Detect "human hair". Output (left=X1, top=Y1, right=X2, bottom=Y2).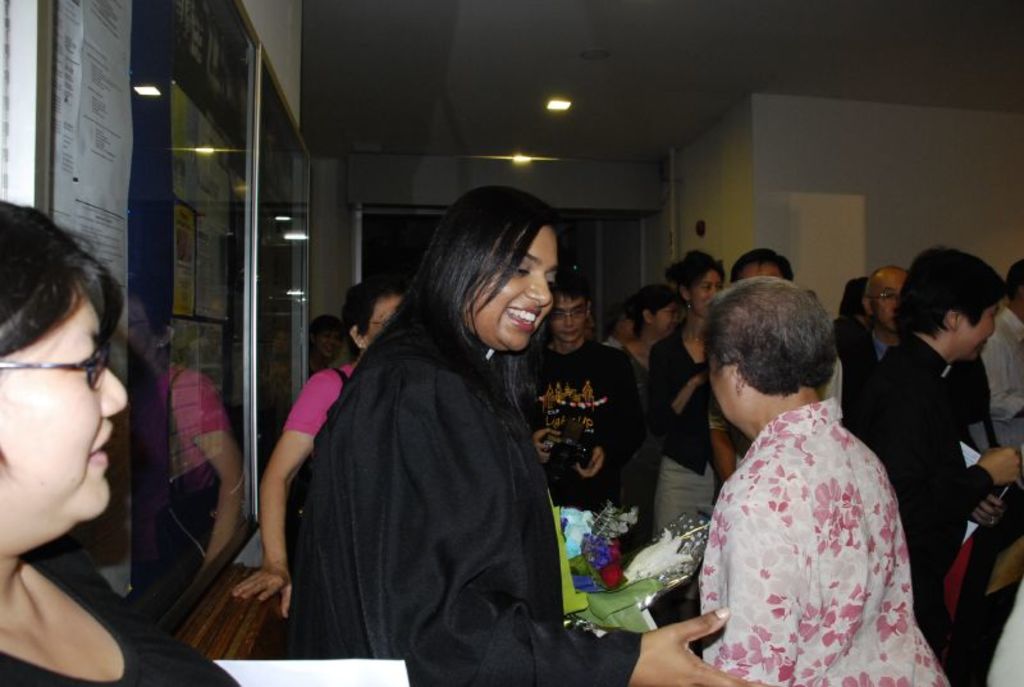
(left=390, top=182, right=556, bottom=359).
